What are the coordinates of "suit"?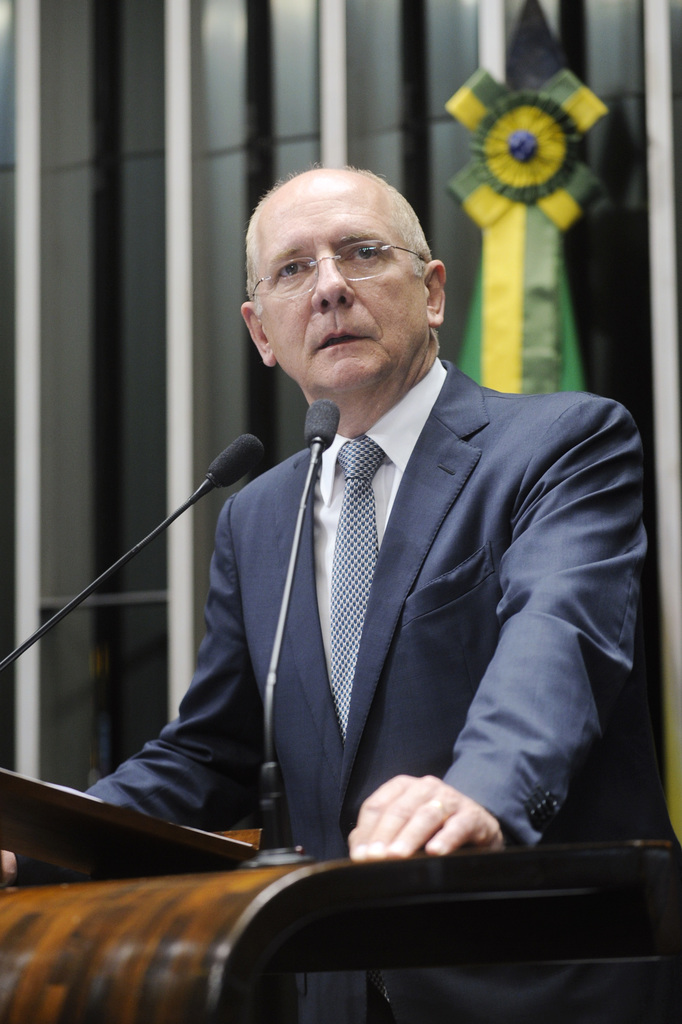
62:355:649:877.
